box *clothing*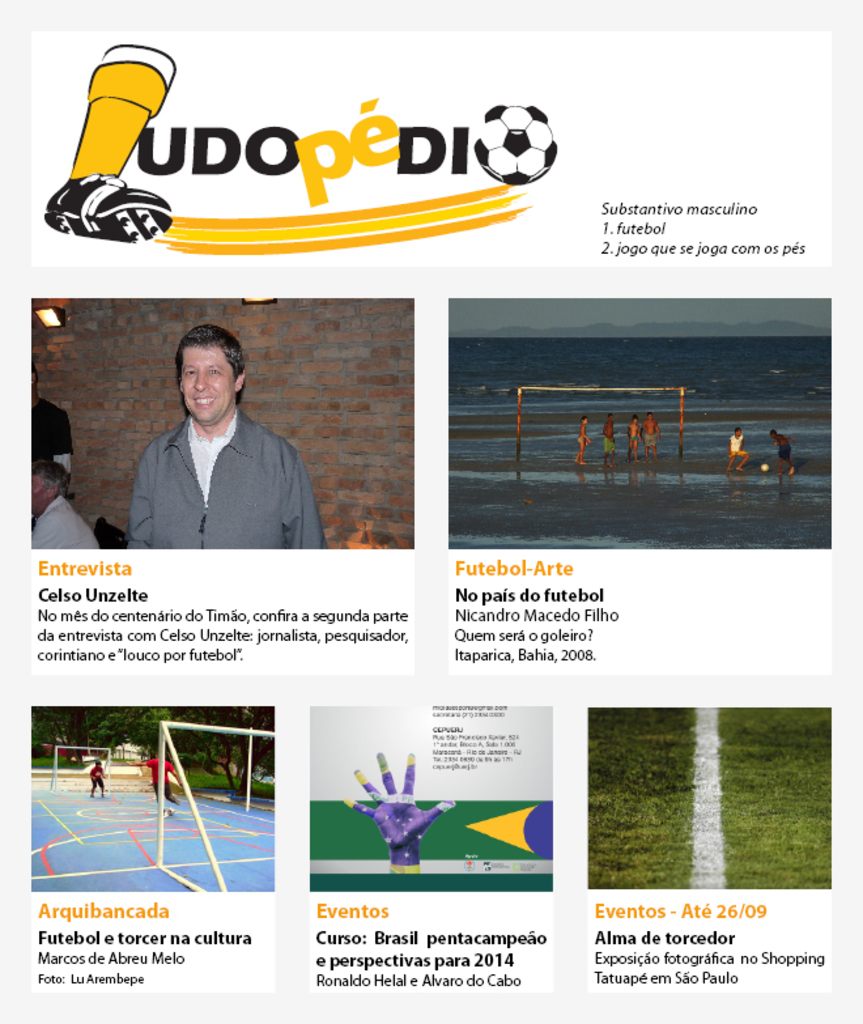
bbox(605, 438, 616, 452)
